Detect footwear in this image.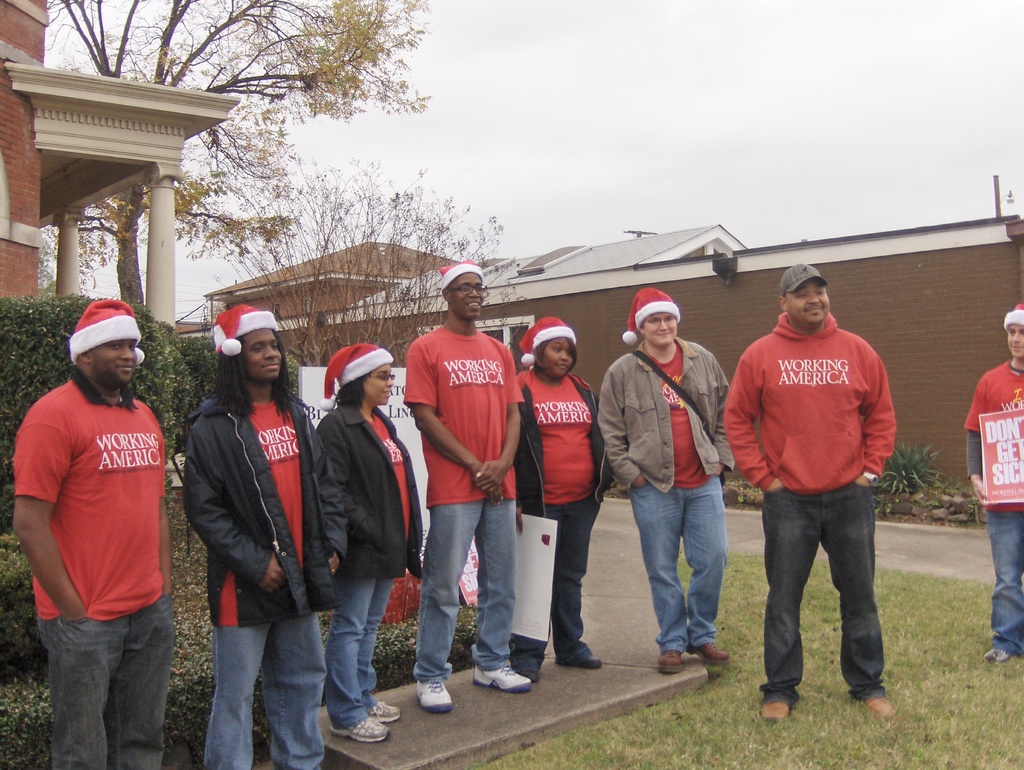
Detection: box=[687, 639, 730, 665].
